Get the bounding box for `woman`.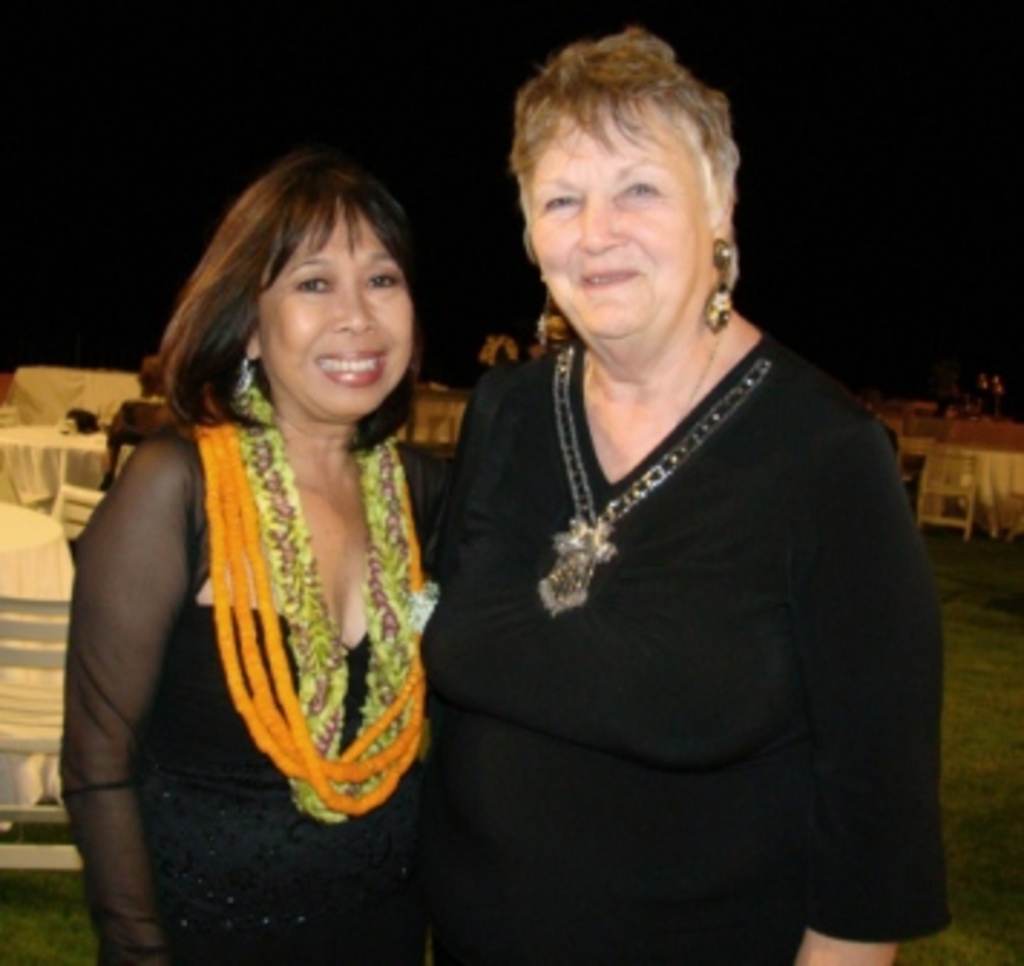
{"left": 55, "top": 155, "right": 452, "bottom": 963}.
